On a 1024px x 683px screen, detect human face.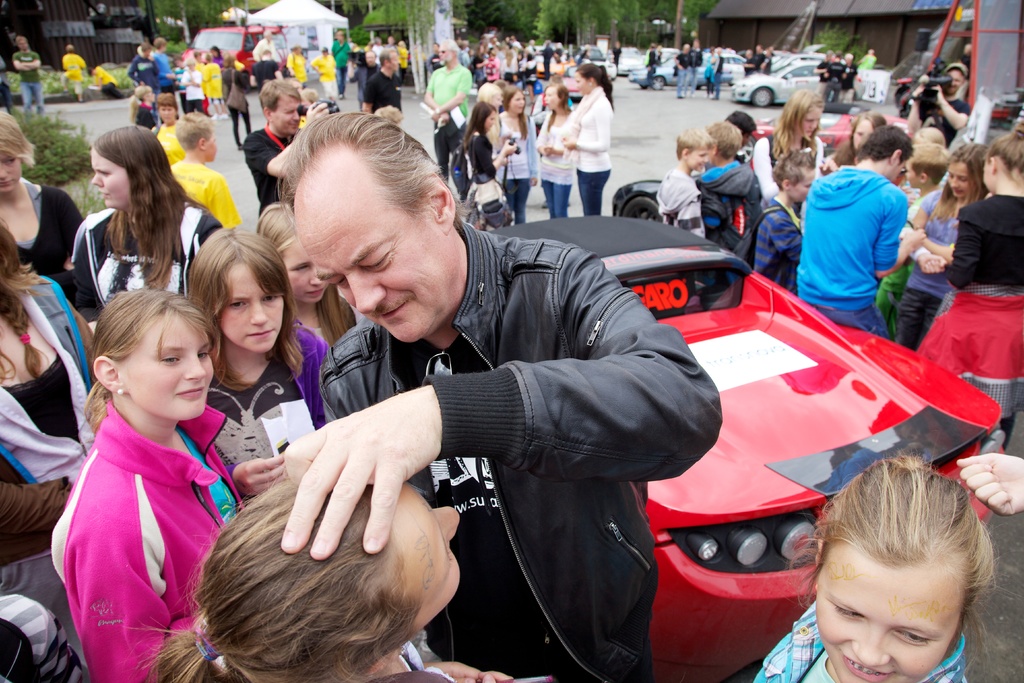
[213, 255, 280, 352].
